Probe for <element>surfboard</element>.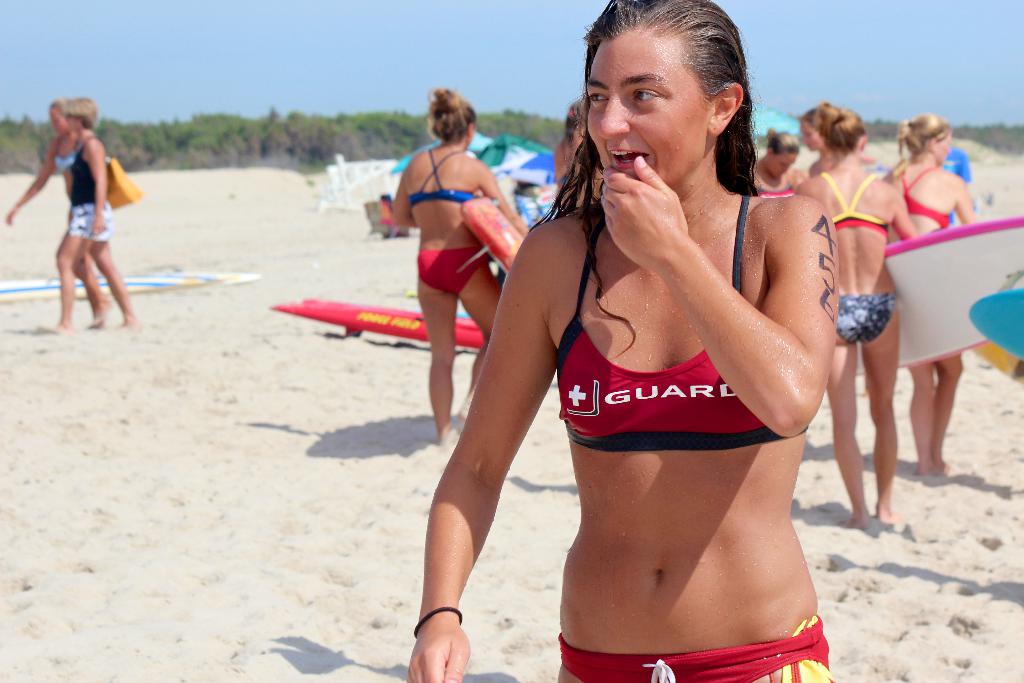
Probe result: <box>0,269,261,305</box>.
